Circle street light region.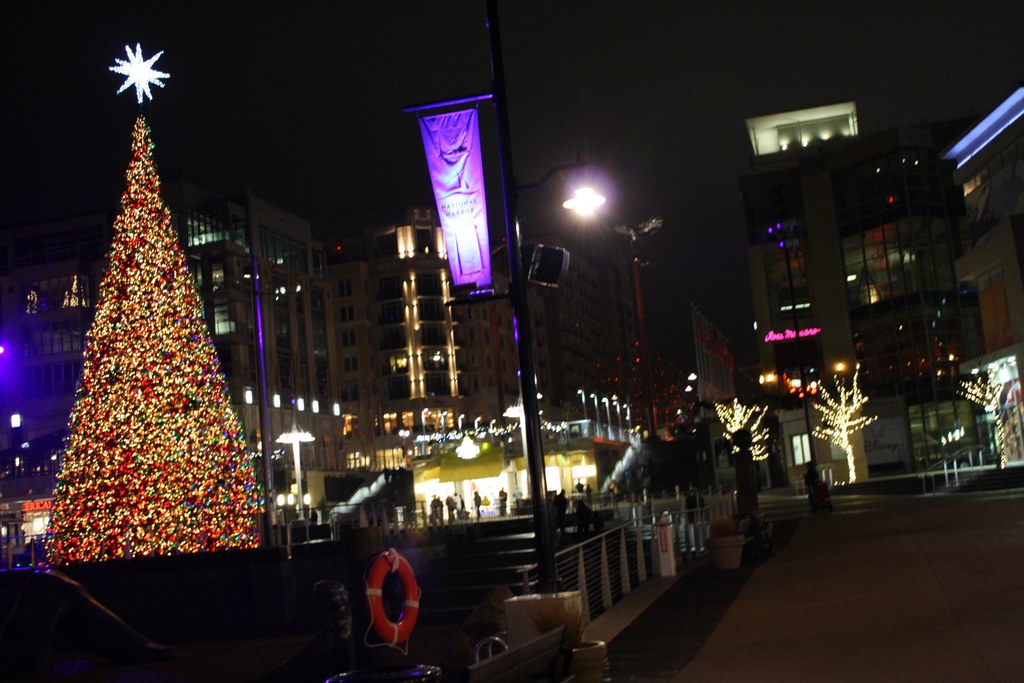
Region: select_region(438, 410, 449, 457).
